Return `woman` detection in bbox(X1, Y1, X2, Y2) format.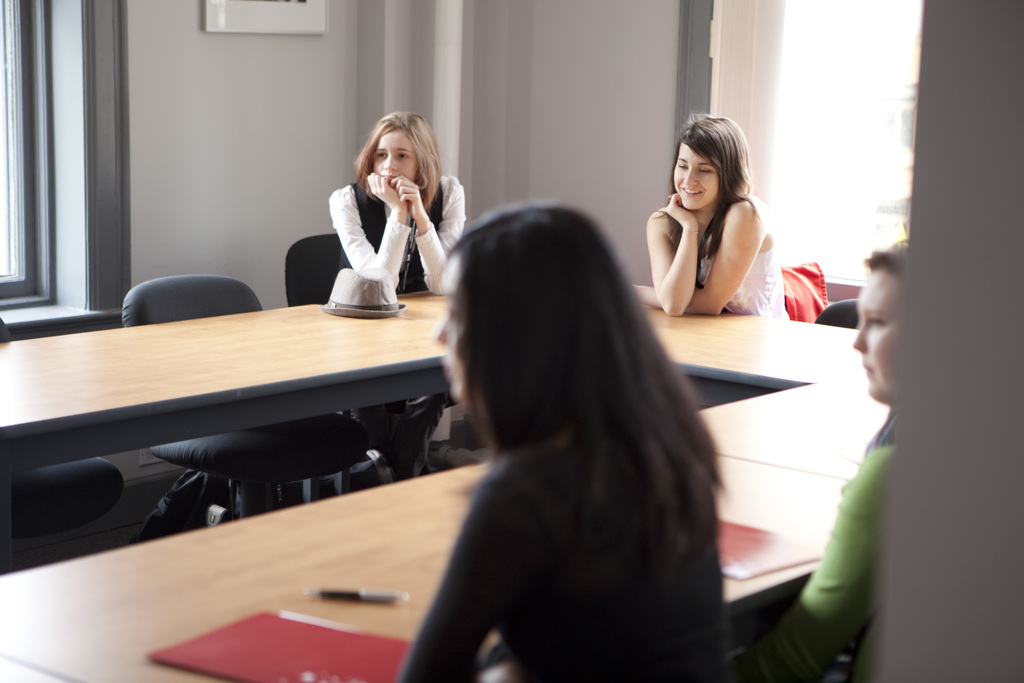
bbox(325, 108, 467, 484).
